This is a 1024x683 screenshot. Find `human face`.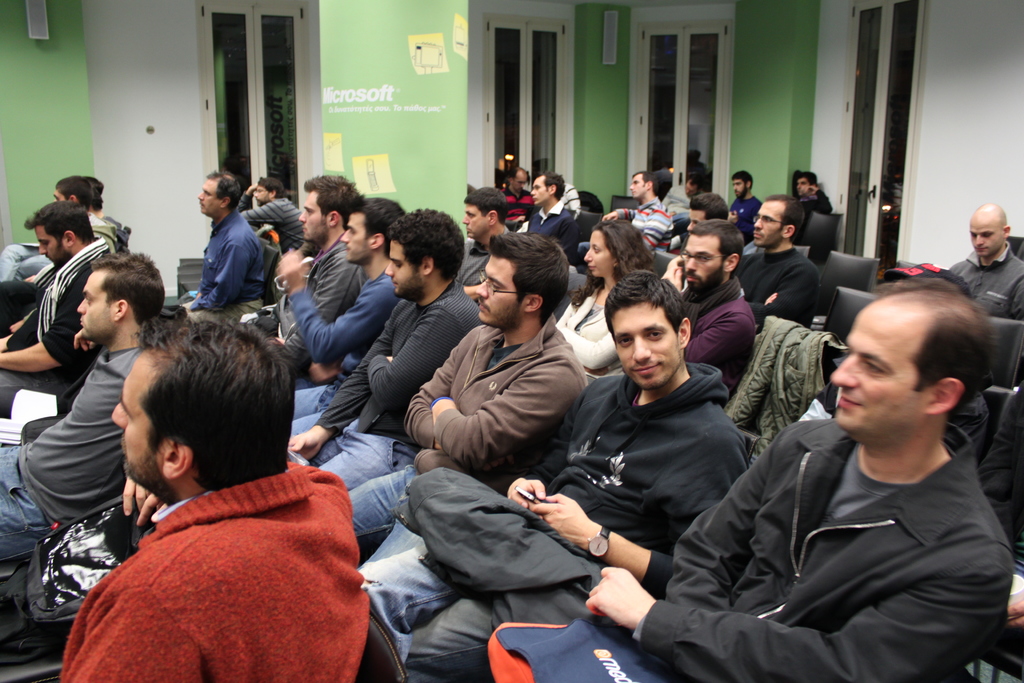
Bounding box: region(479, 252, 525, 325).
